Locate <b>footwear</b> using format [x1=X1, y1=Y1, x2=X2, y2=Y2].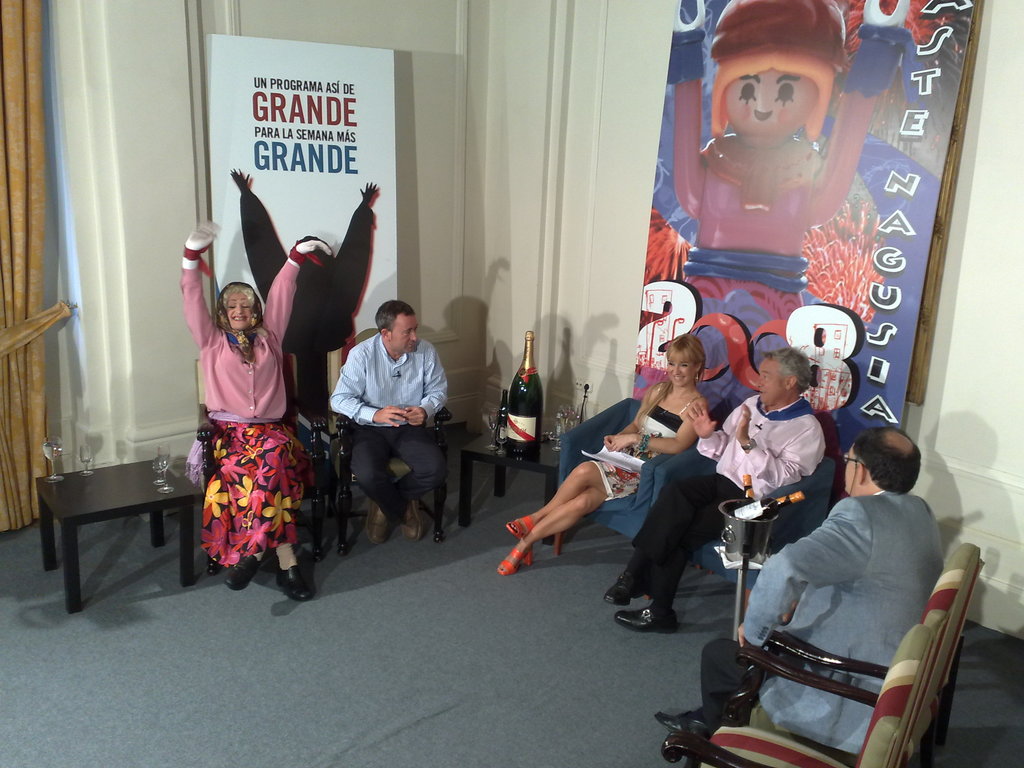
[x1=403, y1=503, x2=424, y2=544].
